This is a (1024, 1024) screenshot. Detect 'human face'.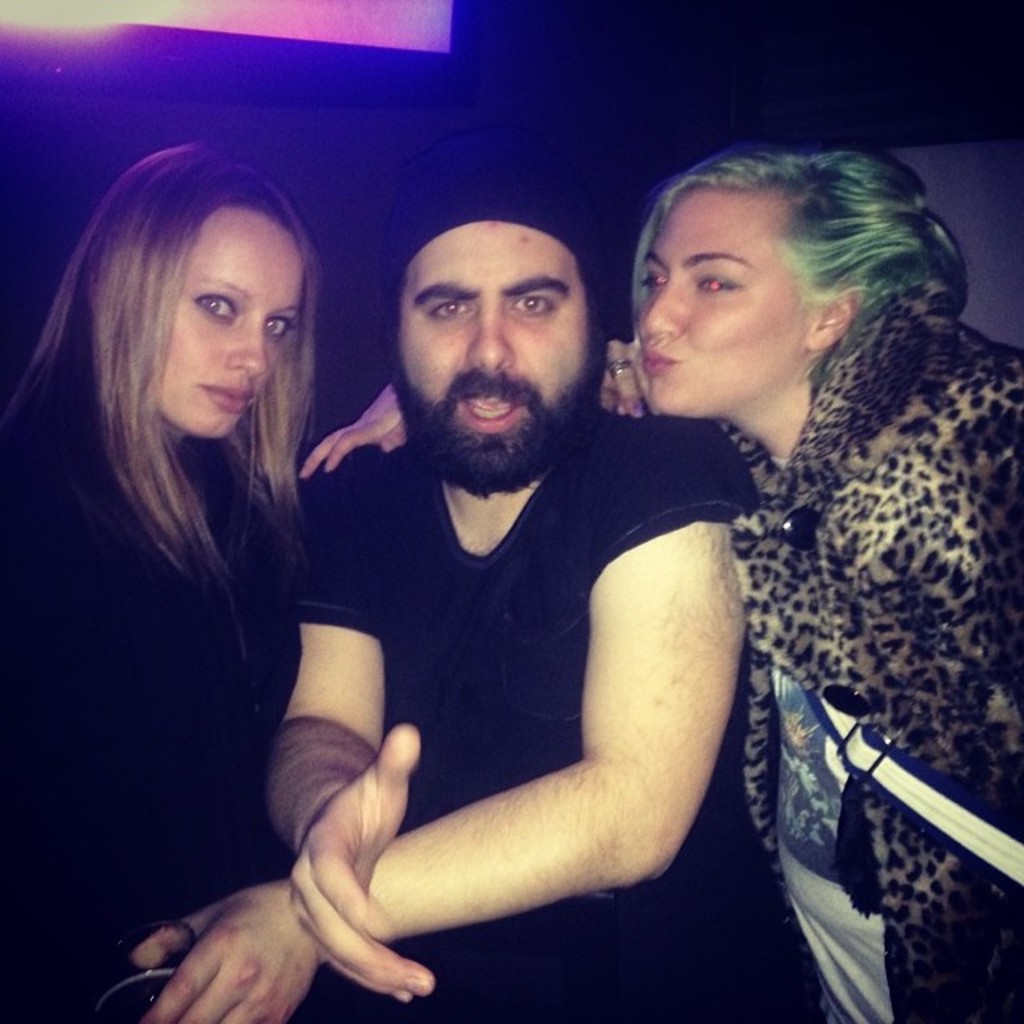
x1=394, y1=224, x2=584, y2=488.
